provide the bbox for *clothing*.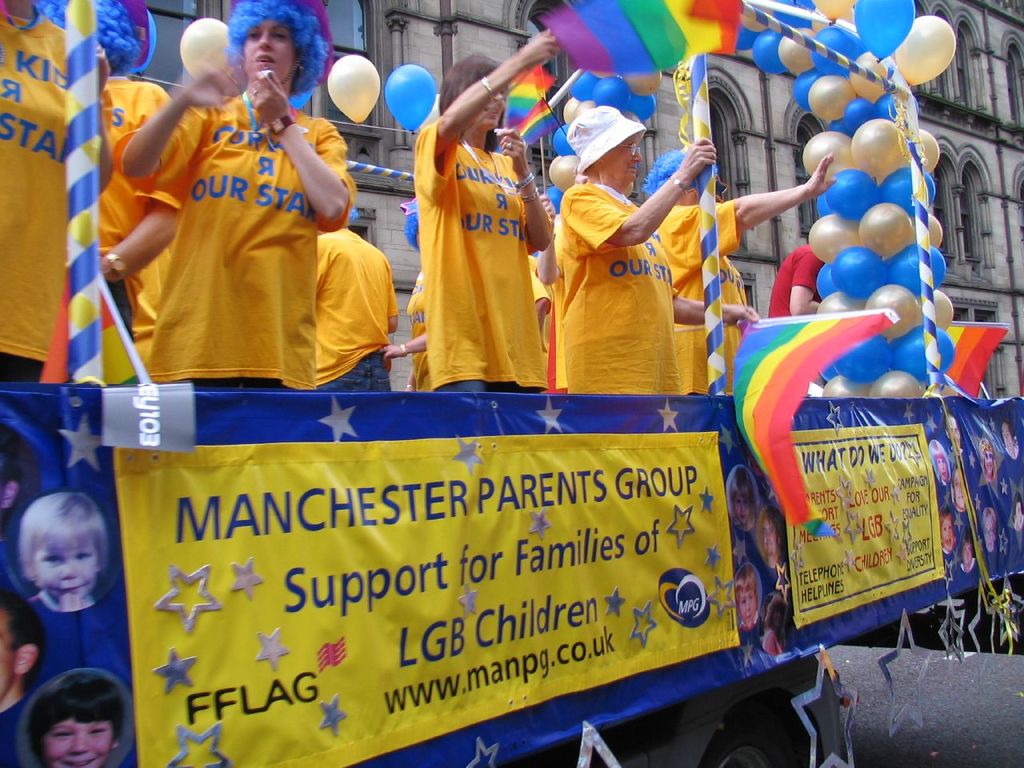
<region>649, 196, 739, 304</region>.
